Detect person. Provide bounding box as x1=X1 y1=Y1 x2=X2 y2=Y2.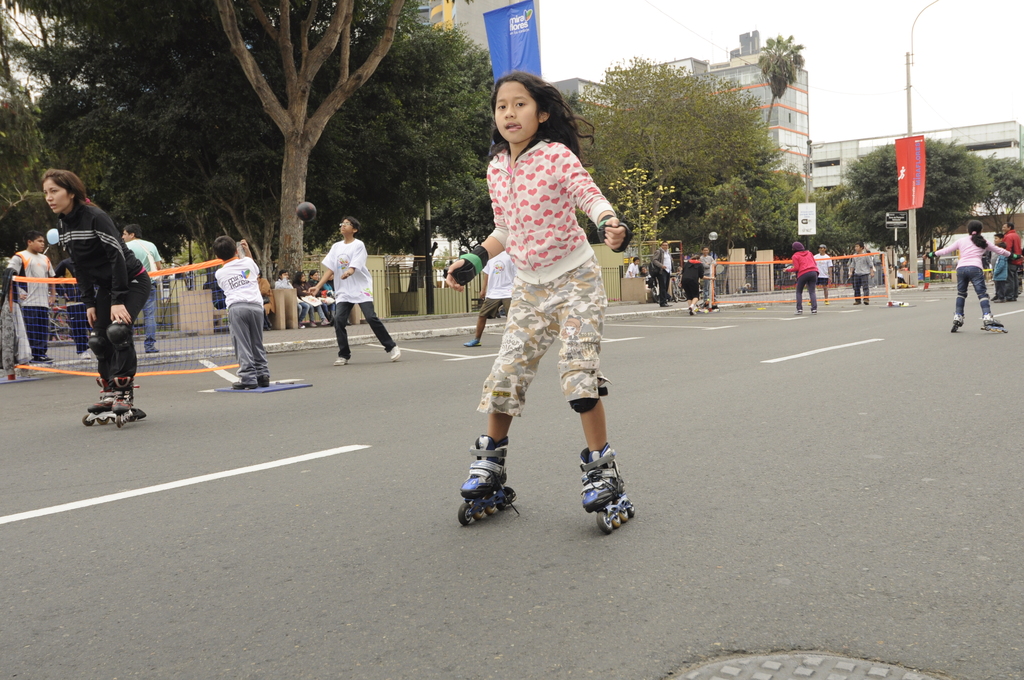
x1=458 y1=70 x2=627 y2=514.
